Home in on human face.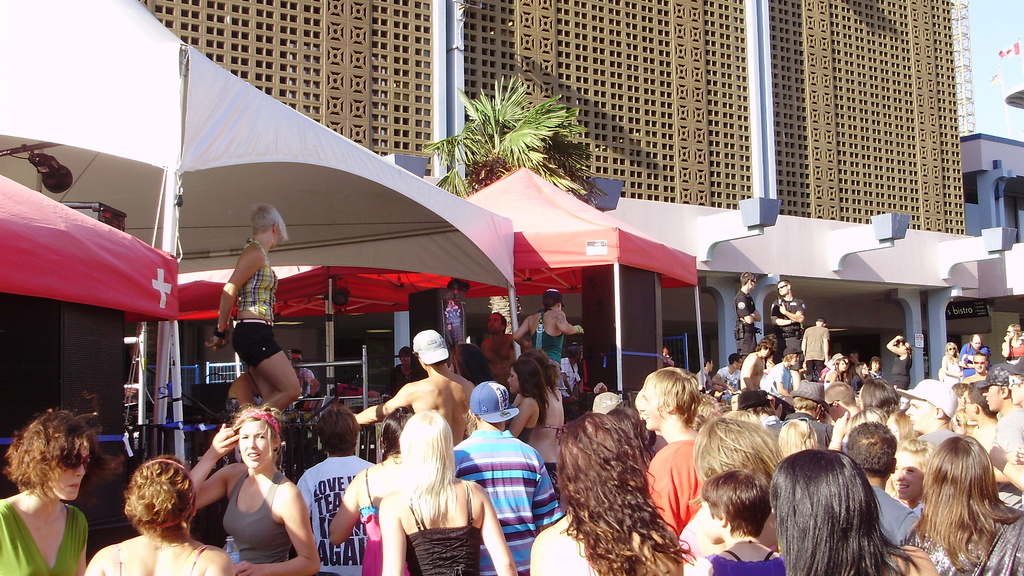
Homed in at <region>892, 448, 925, 498</region>.
